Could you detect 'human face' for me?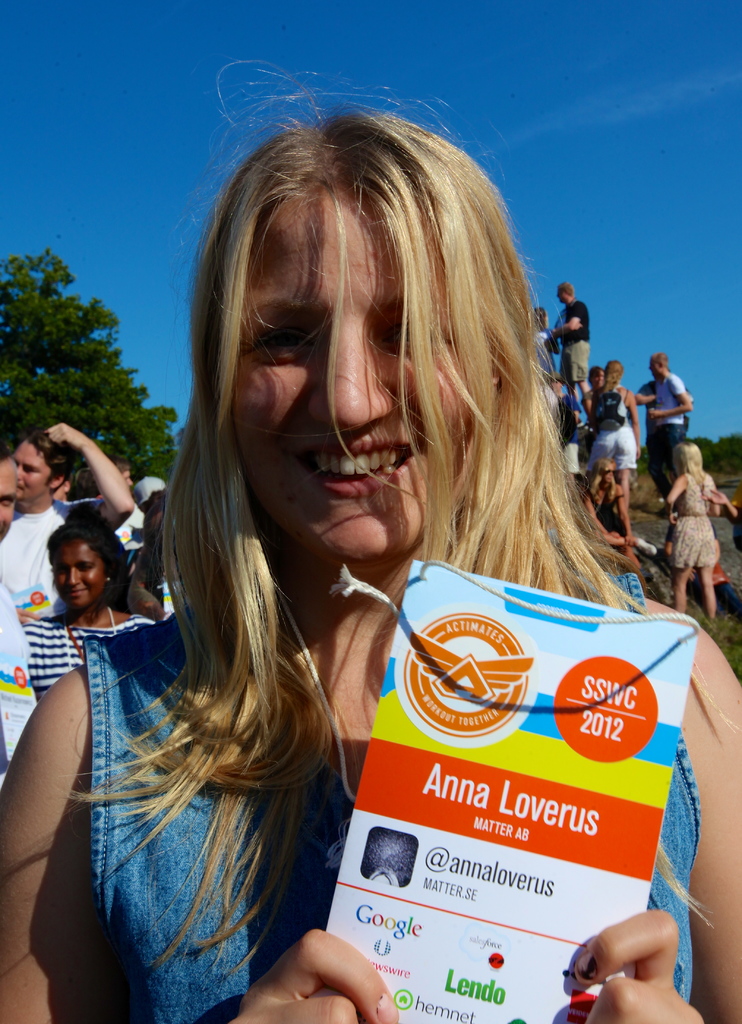
Detection result: (x1=14, y1=437, x2=54, y2=500).
